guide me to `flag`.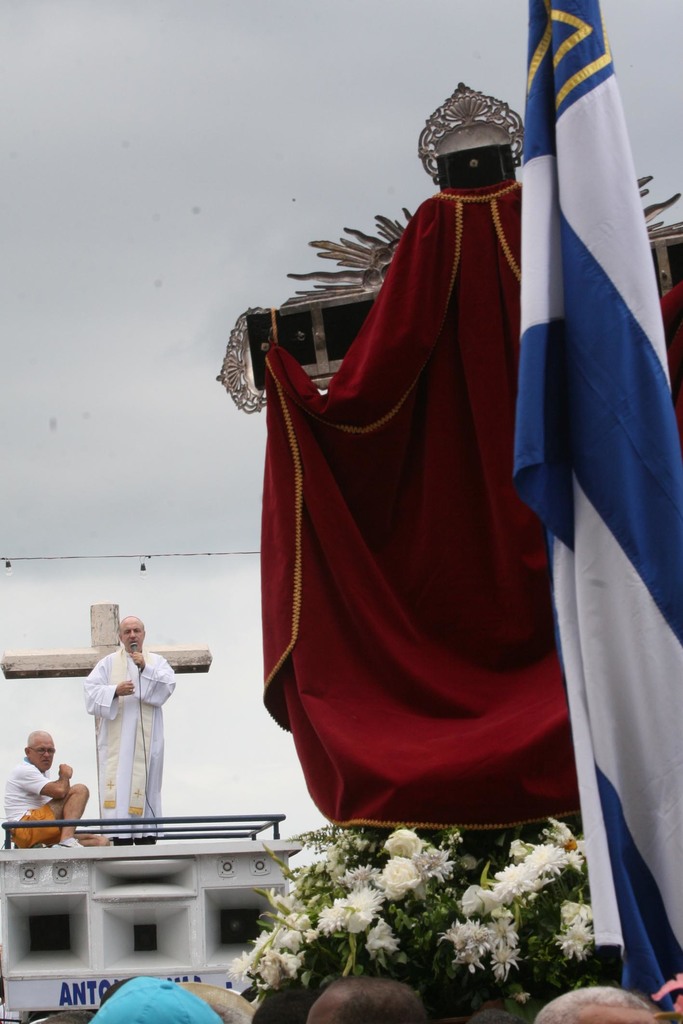
Guidance: crop(502, 0, 682, 998).
